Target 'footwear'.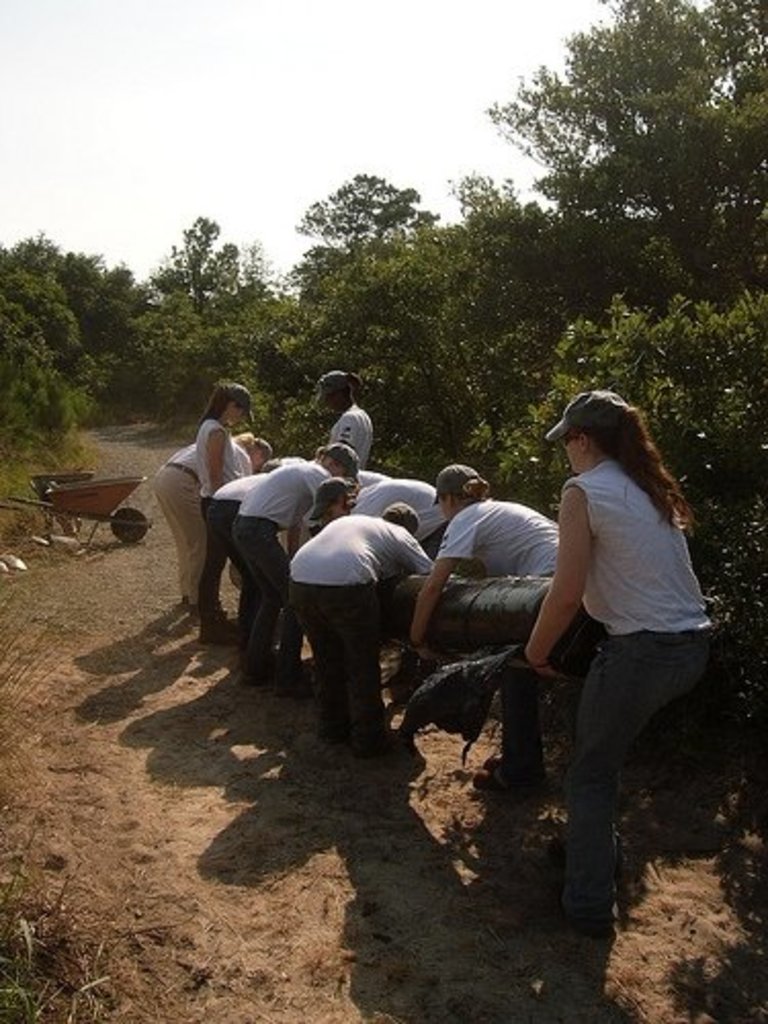
Target region: <region>199, 627, 233, 643</region>.
